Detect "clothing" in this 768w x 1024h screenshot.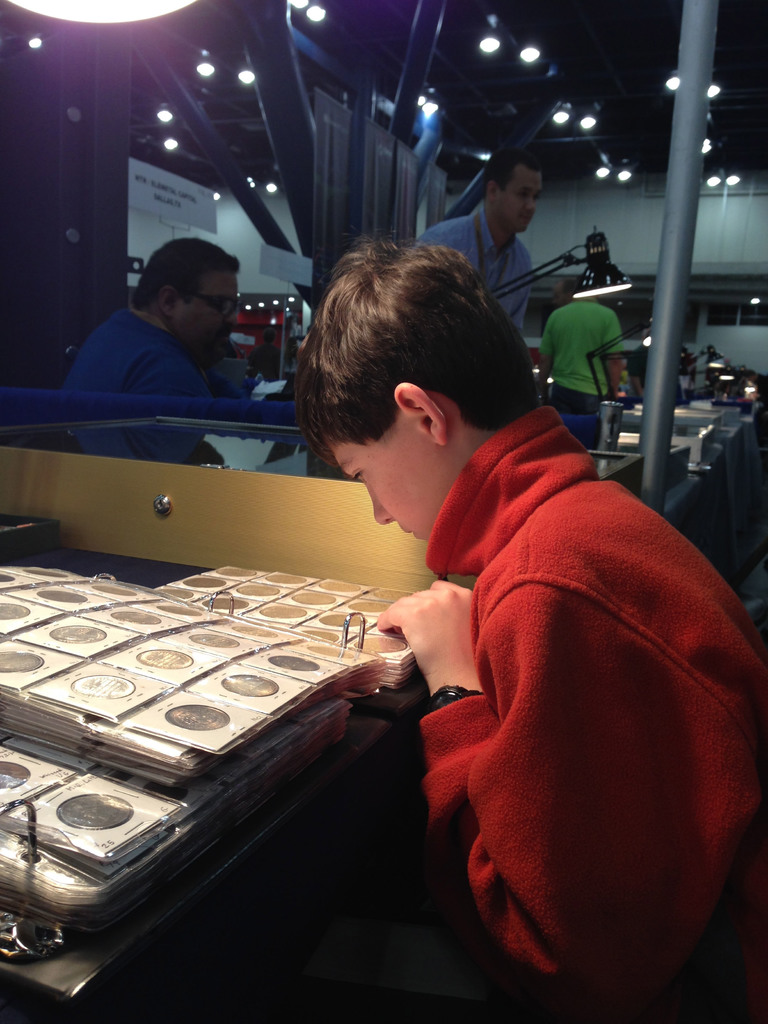
Detection: (417,207,539,321).
